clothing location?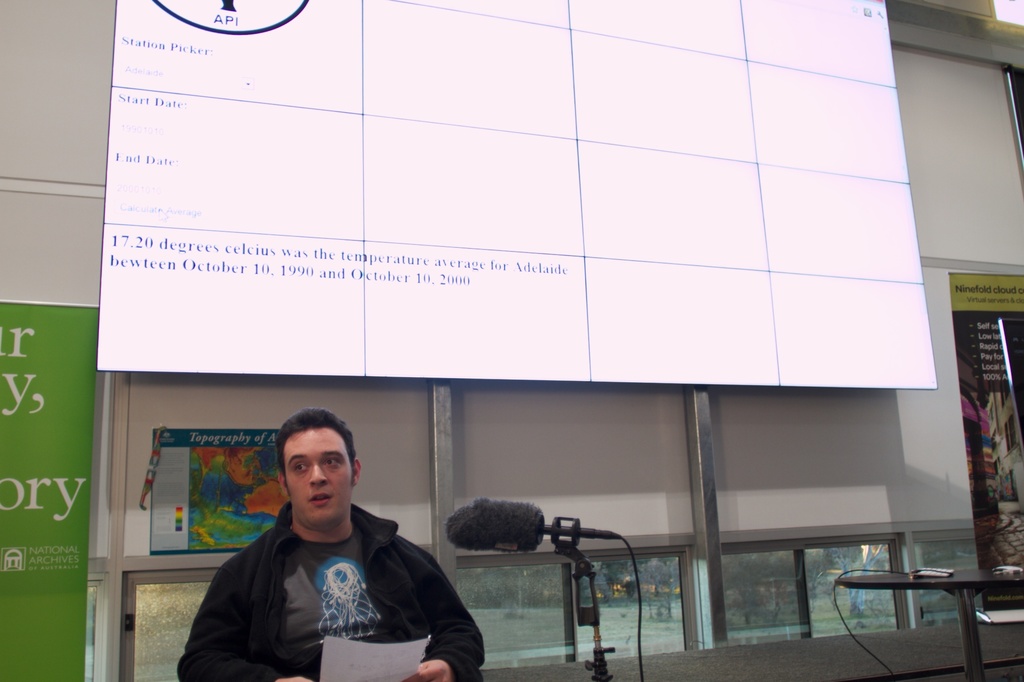
<box>172,500,491,679</box>
